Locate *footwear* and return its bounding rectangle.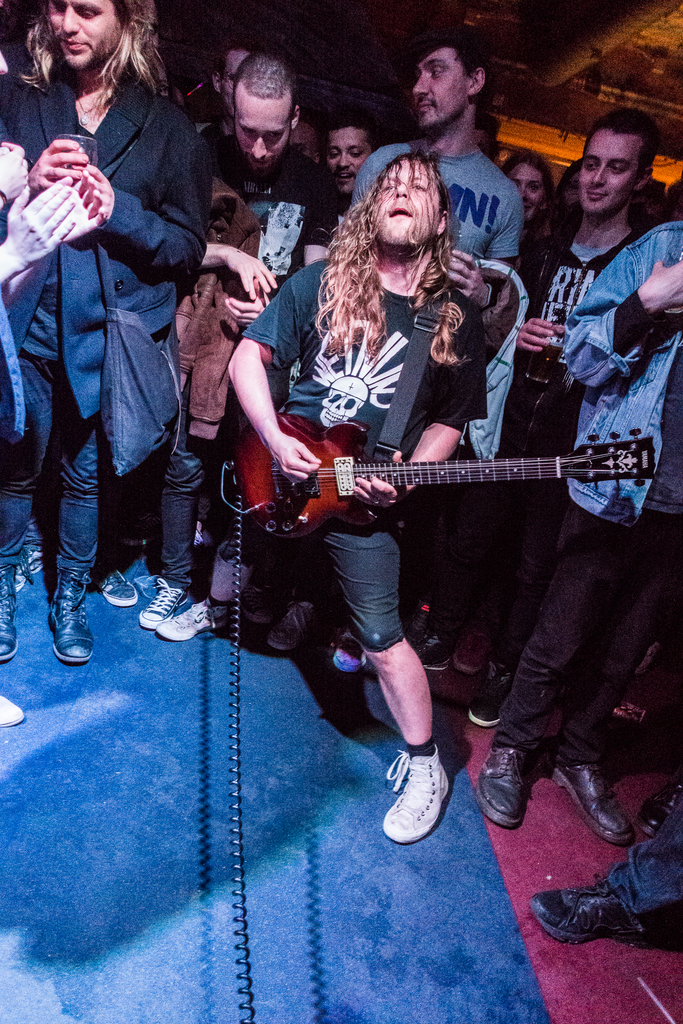
<region>454, 615, 508, 676</region>.
